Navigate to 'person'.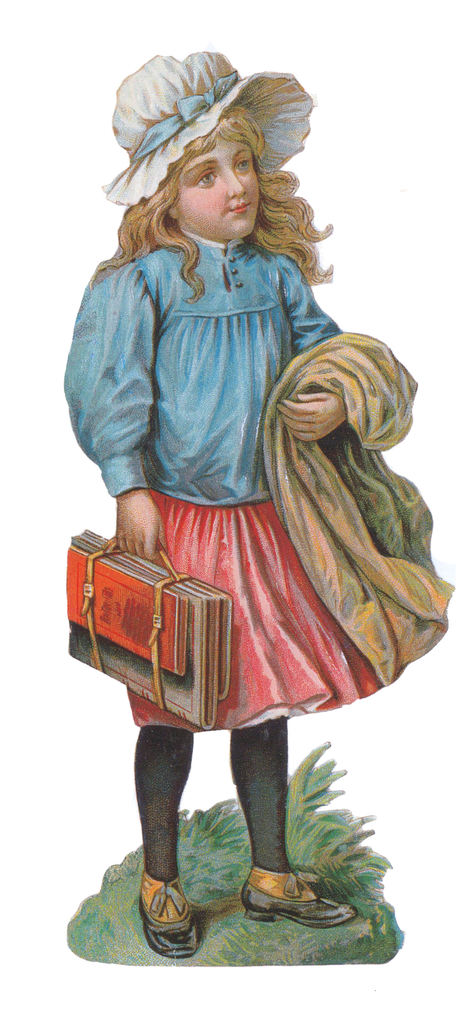
Navigation target: {"left": 67, "top": 101, "right": 385, "bottom": 965}.
